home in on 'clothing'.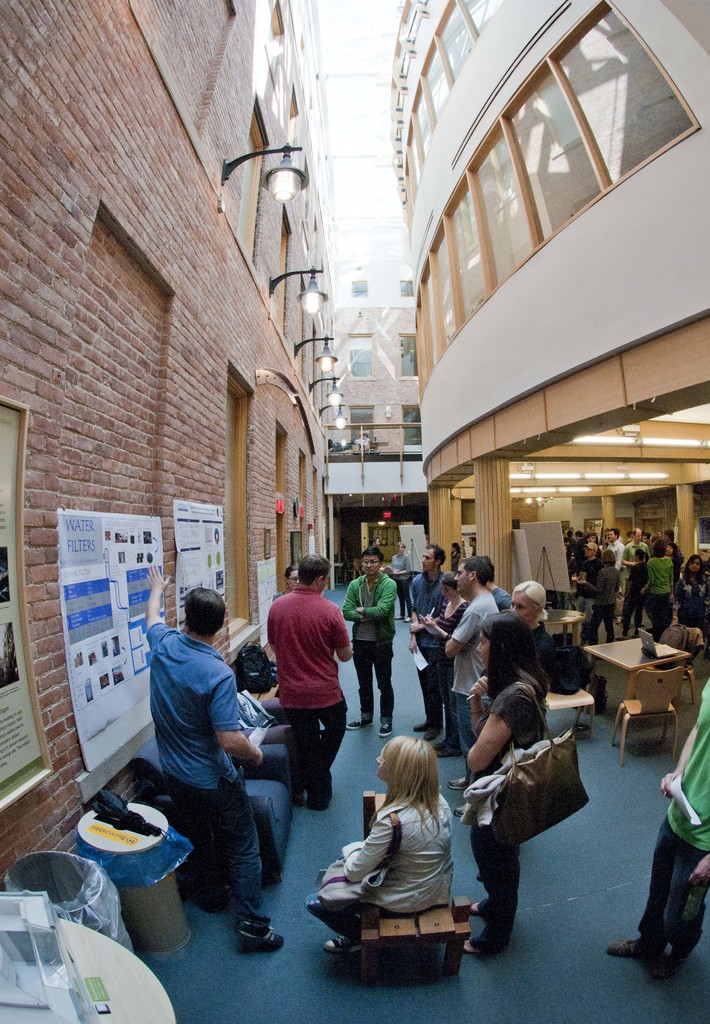
Homed in at bbox=[641, 550, 674, 620].
